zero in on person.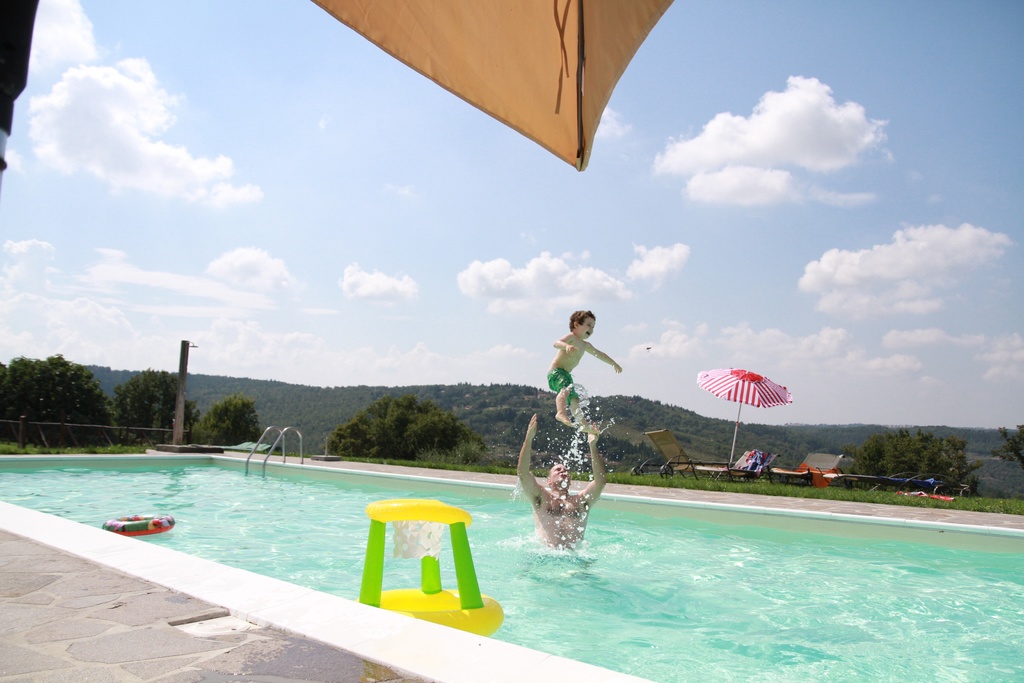
Zeroed in: BBox(515, 415, 607, 552).
